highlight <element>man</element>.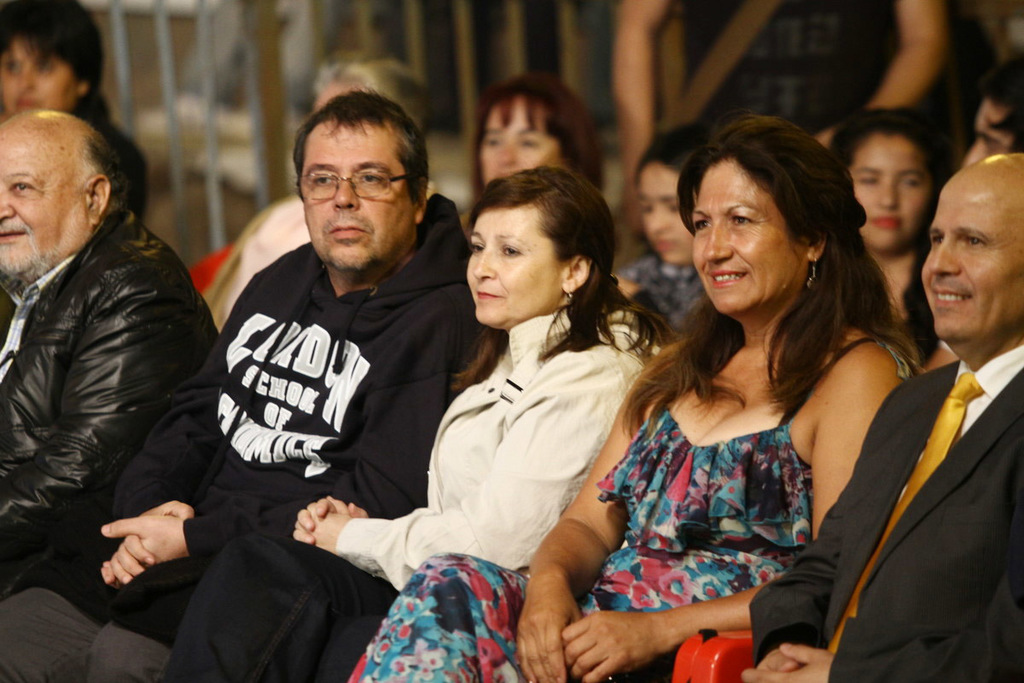
Highlighted region: locate(747, 149, 1023, 682).
